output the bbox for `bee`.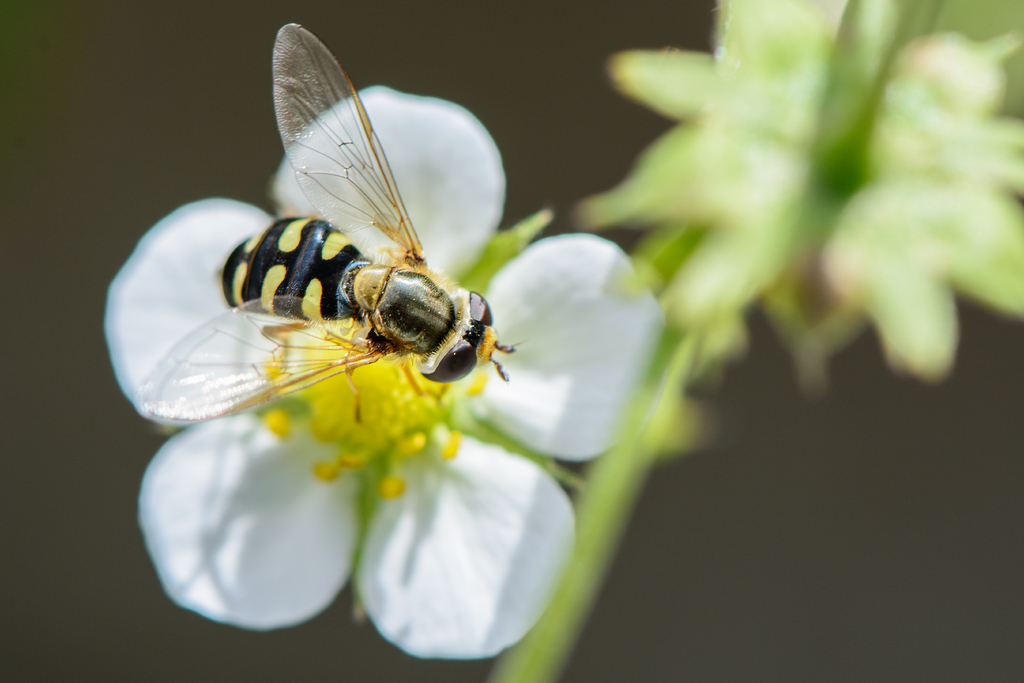
box=[145, 40, 530, 450].
